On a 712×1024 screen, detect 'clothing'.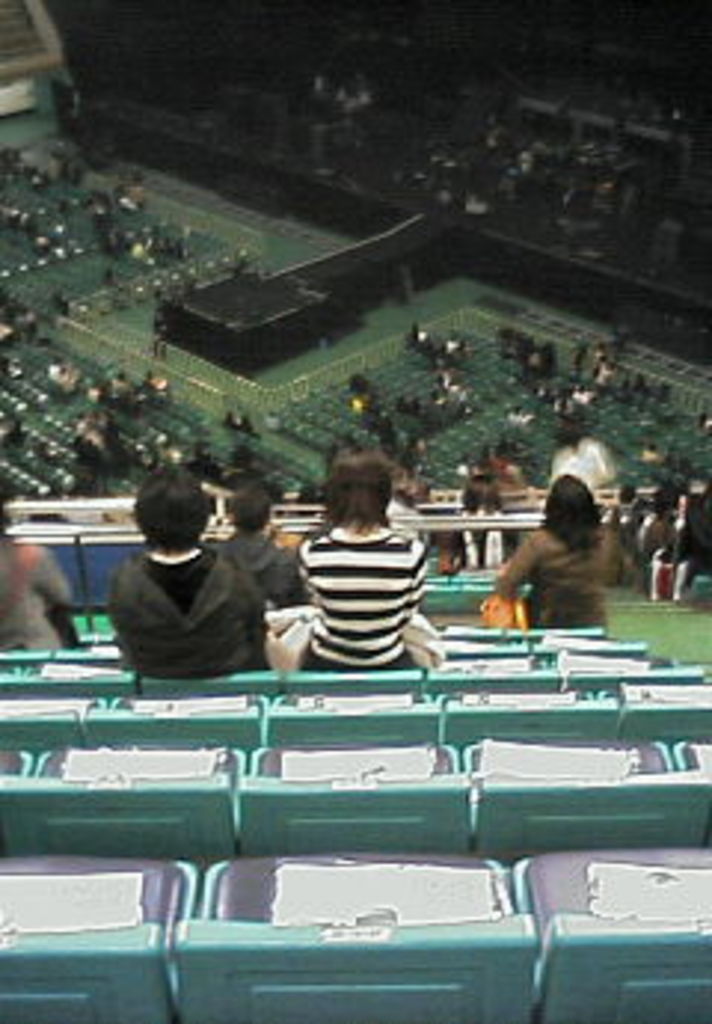
{"left": 297, "top": 525, "right": 424, "bottom": 683}.
